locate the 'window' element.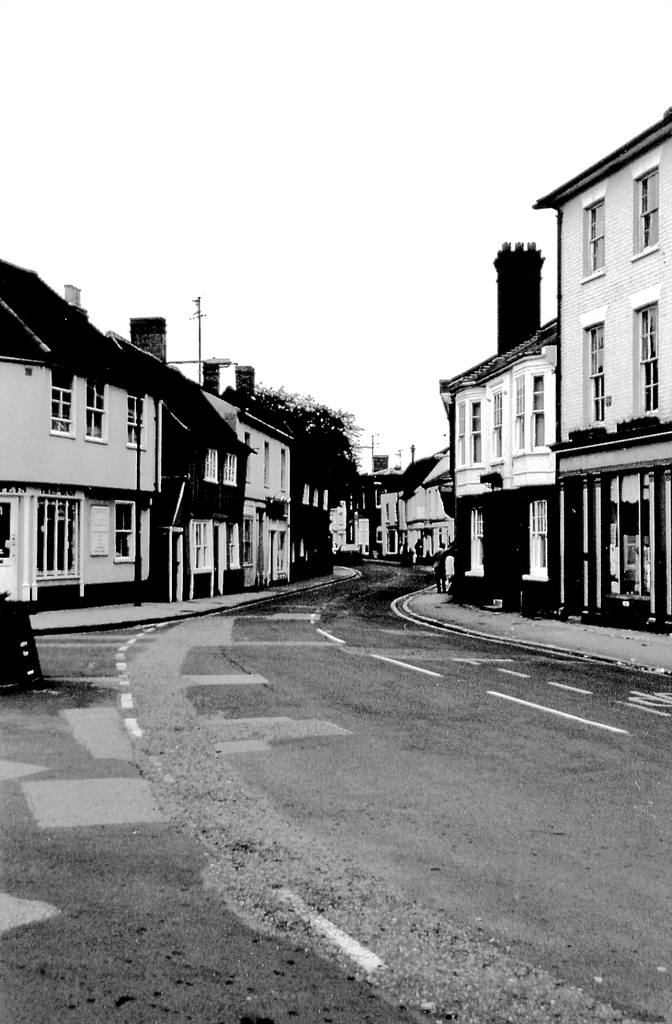
Element bbox: {"left": 187, "top": 514, "right": 215, "bottom": 577}.
